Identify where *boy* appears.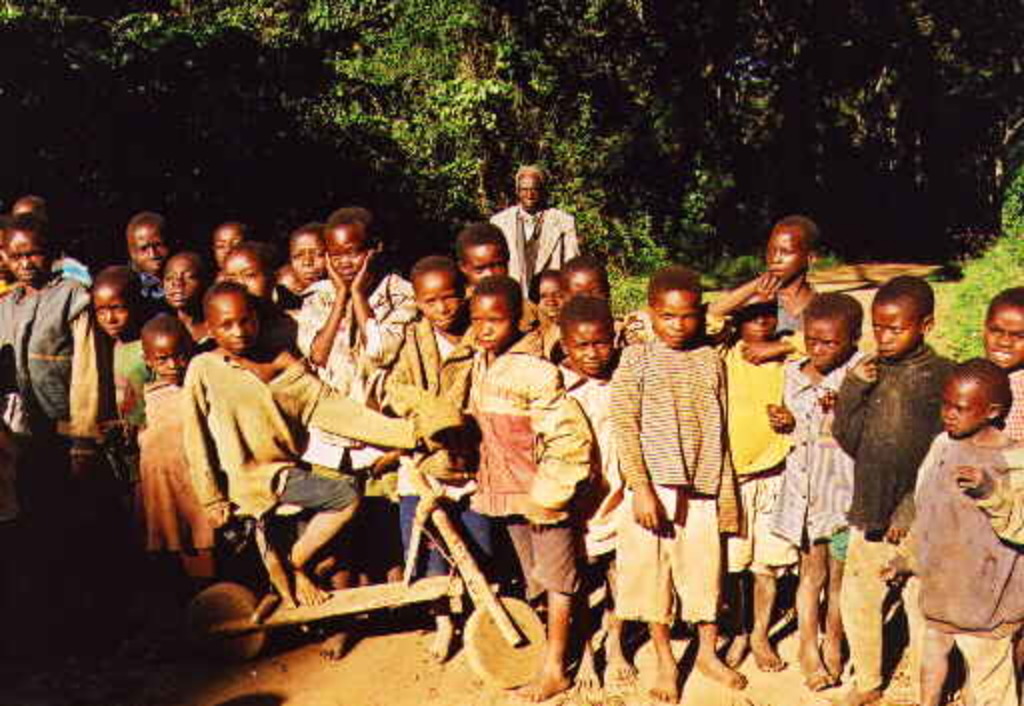
Appears at [x1=0, y1=216, x2=124, y2=616].
